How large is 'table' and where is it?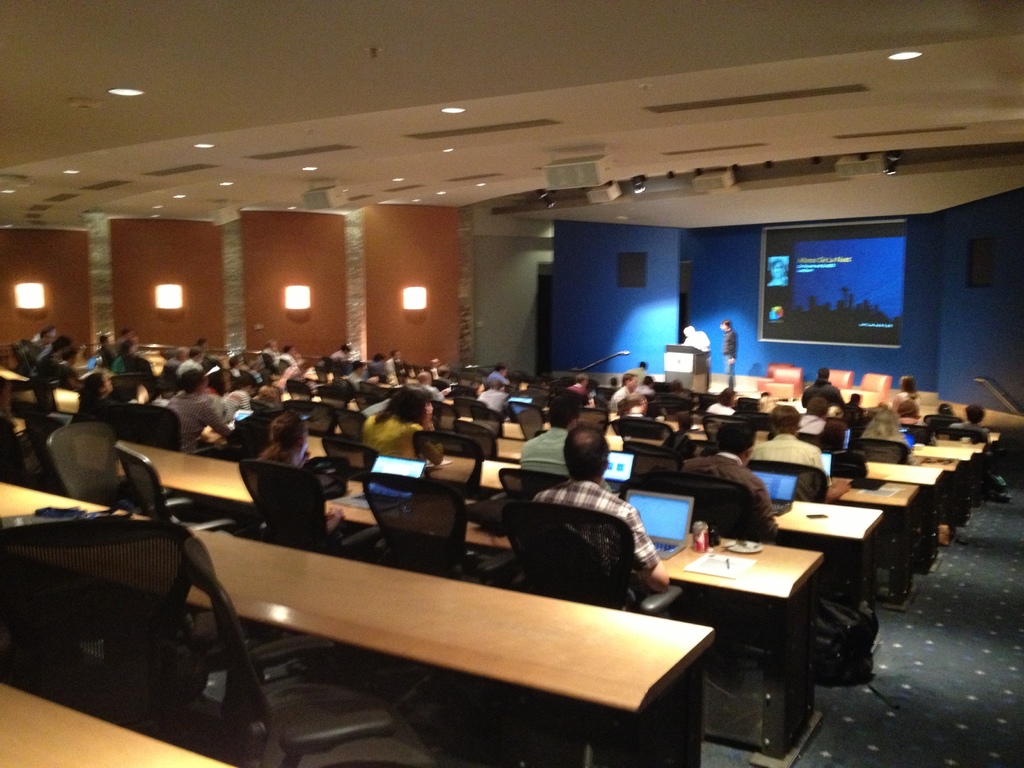
Bounding box: <box>5,407,830,767</box>.
